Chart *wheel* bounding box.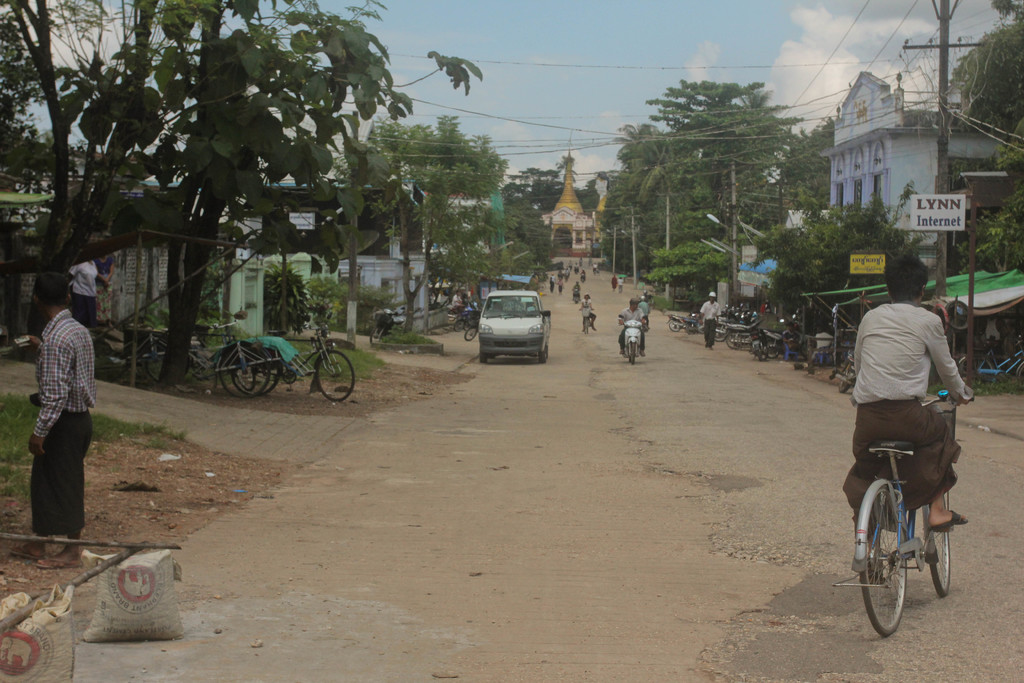
Charted: <bbox>311, 349, 356, 404</bbox>.
